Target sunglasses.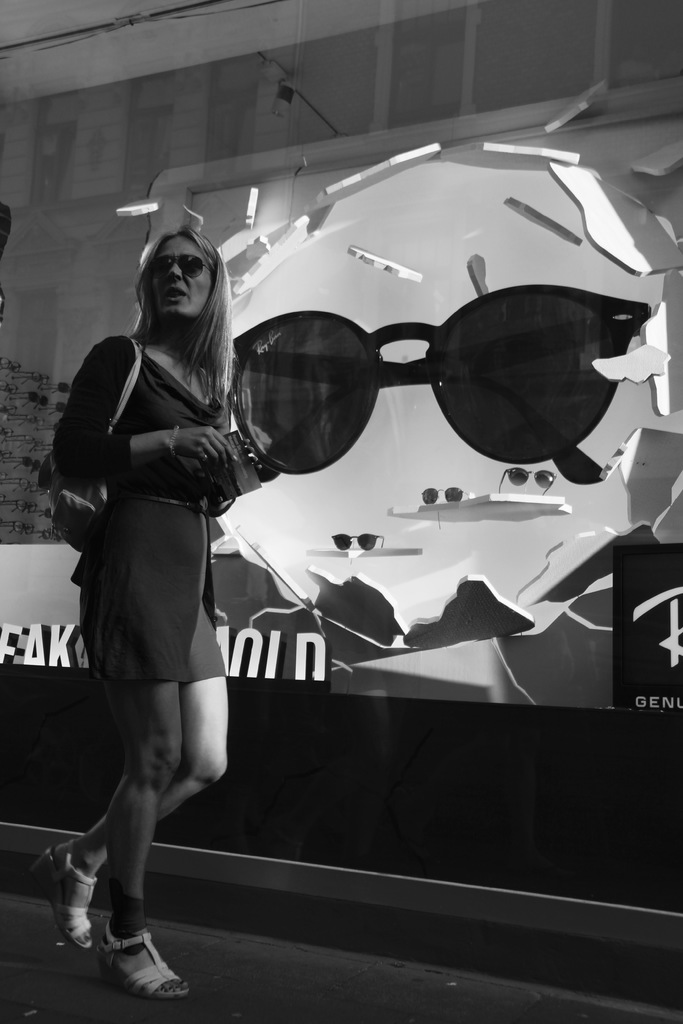
Target region: [left=236, top=283, right=652, bottom=483].
